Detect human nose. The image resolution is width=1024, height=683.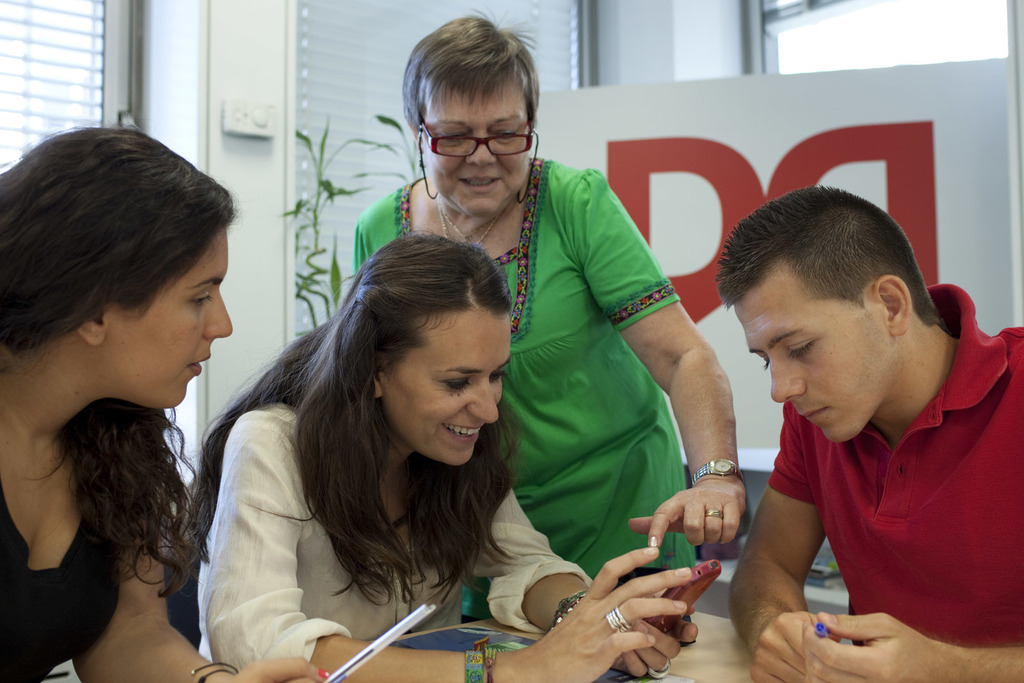
<bbox>468, 378, 495, 424</bbox>.
